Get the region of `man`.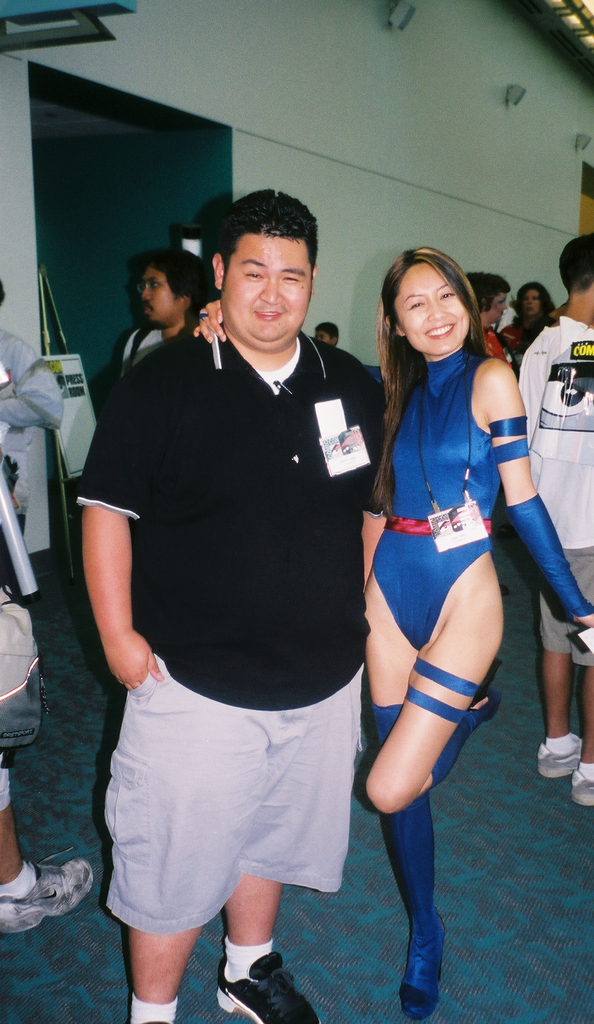
l=513, t=231, r=593, b=809.
